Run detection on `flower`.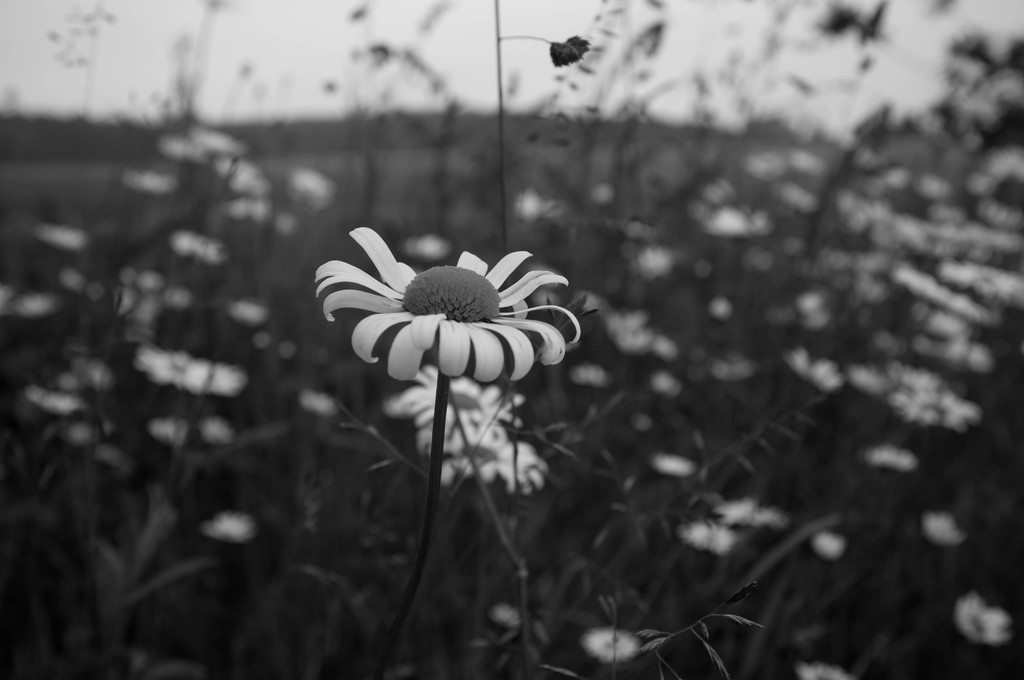
Result: [left=579, top=624, right=635, bottom=660].
